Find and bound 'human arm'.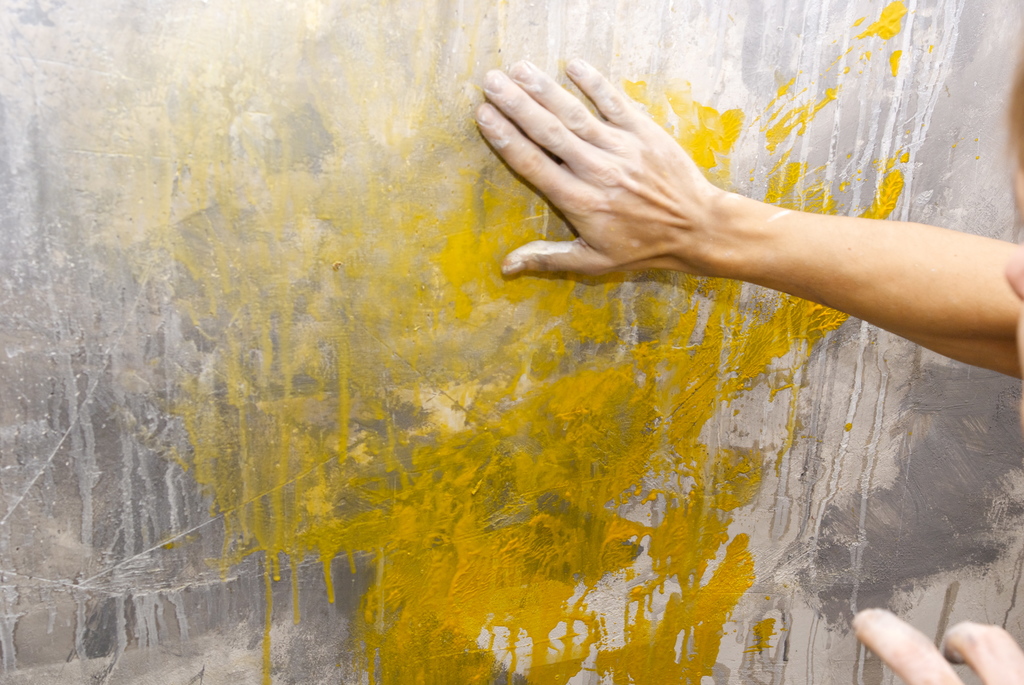
Bound: rect(849, 598, 1023, 684).
